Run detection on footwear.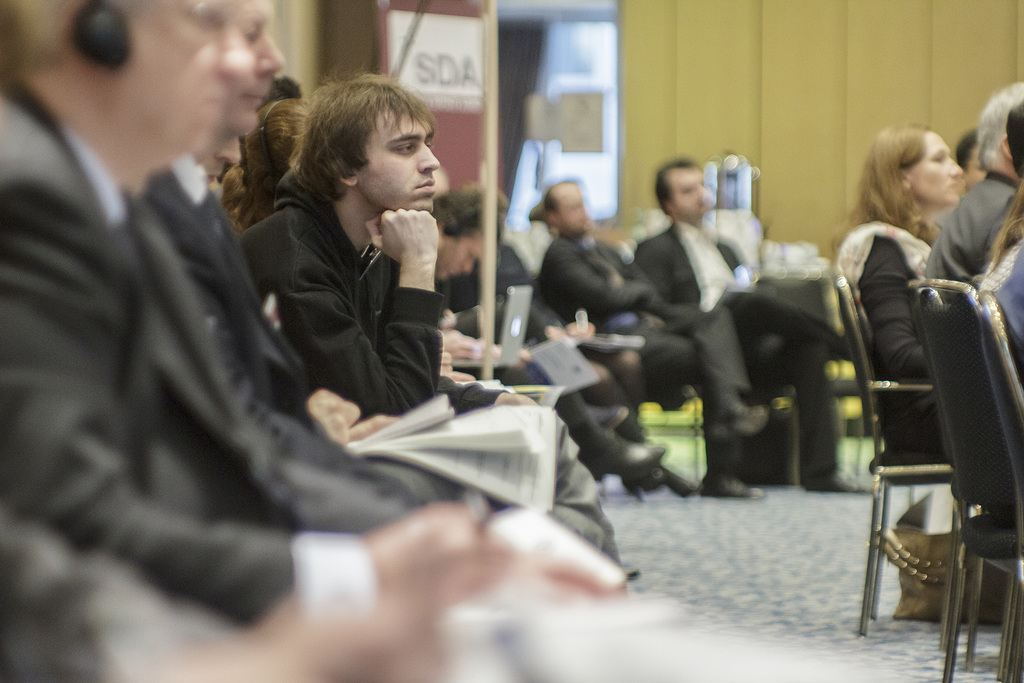
Result: (588,407,630,427).
